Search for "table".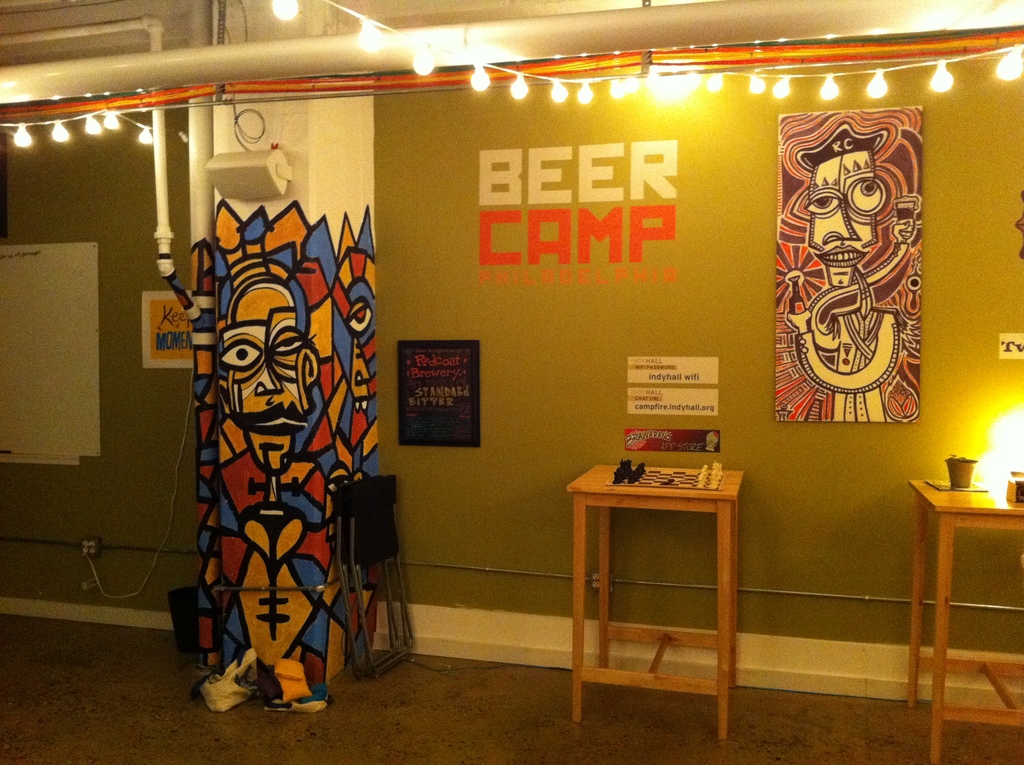
Found at x1=564, y1=461, x2=748, y2=746.
